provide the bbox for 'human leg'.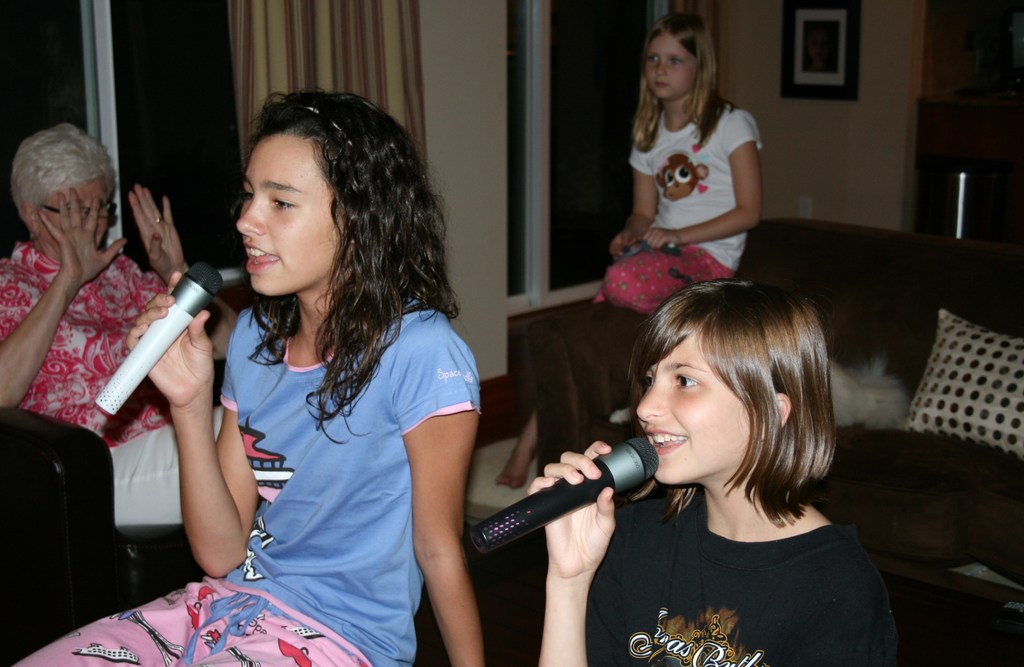
[191,606,372,666].
